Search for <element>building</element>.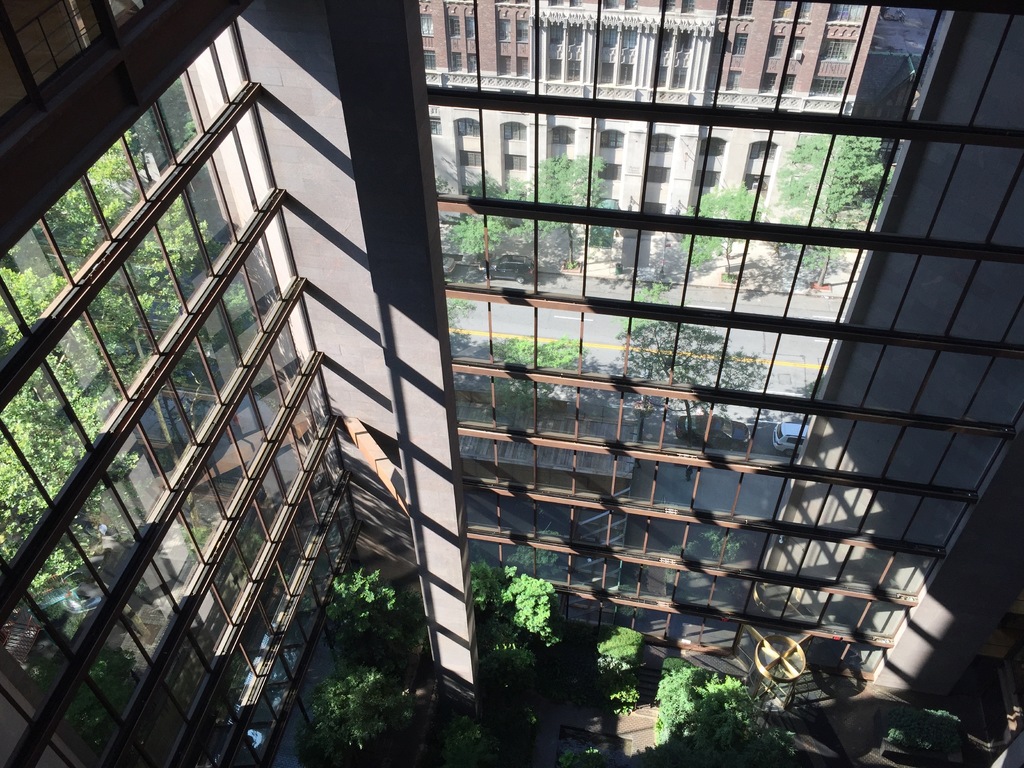
Found at {"left": 0, "top": 0, "right": 1023, "bottom": 767}.
